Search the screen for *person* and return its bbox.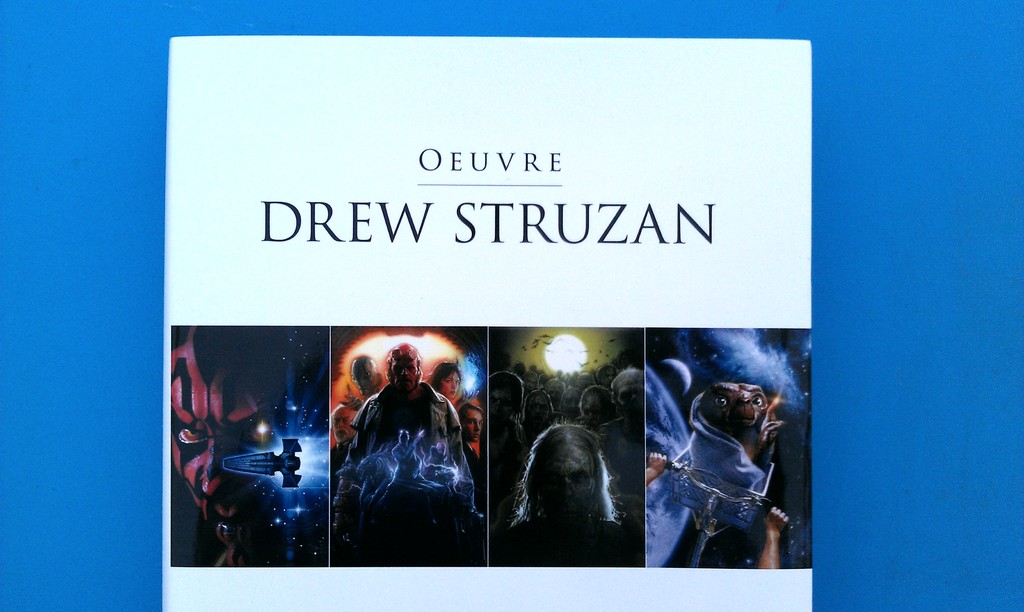
Found: (left=326, top=328, right=467, bottom=558).
